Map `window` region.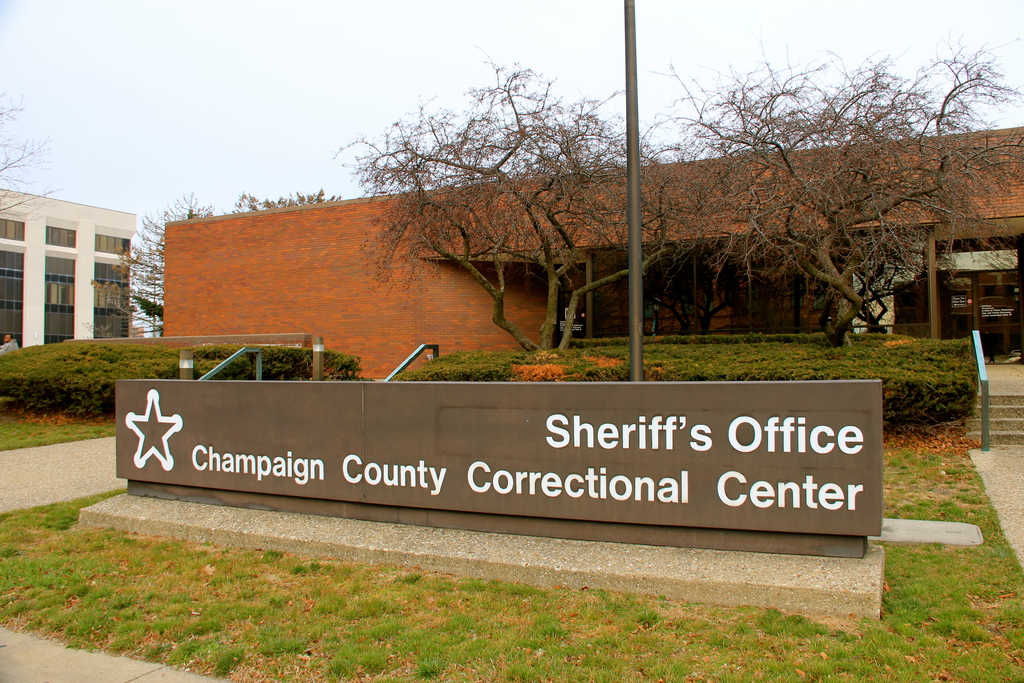
Mapped to left=94, top=226, right=130, bottom=258.
